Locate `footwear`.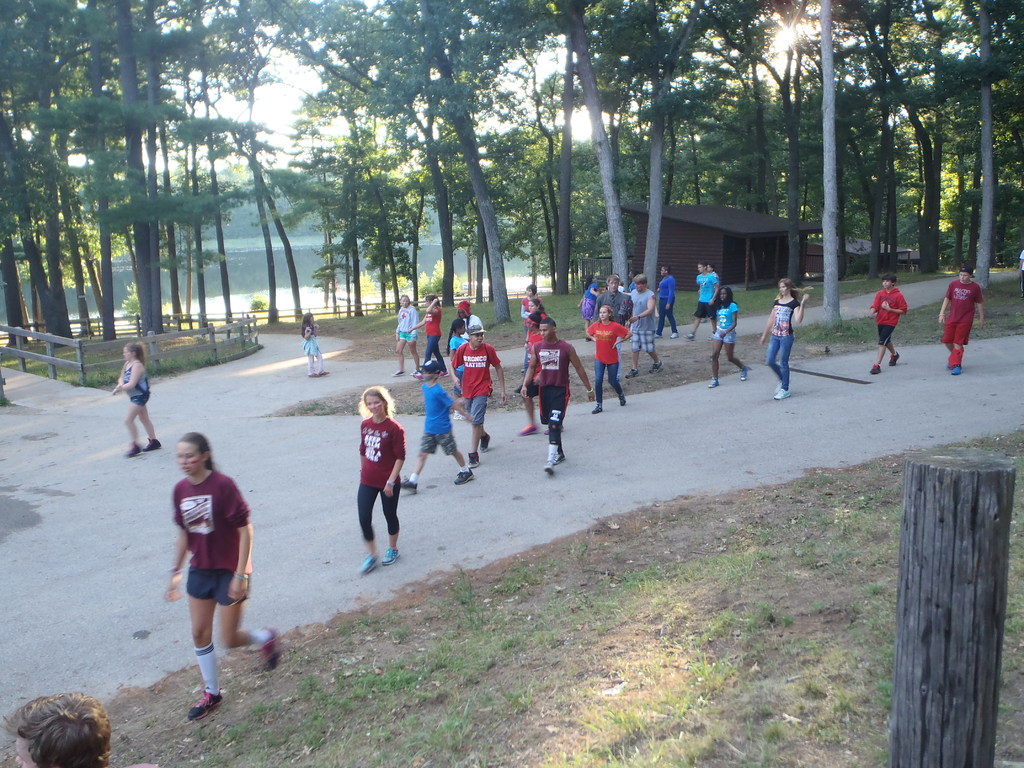
Bounding box: {"x1": 627, "y1": 368, "x2": 639, "y2": 377}.
